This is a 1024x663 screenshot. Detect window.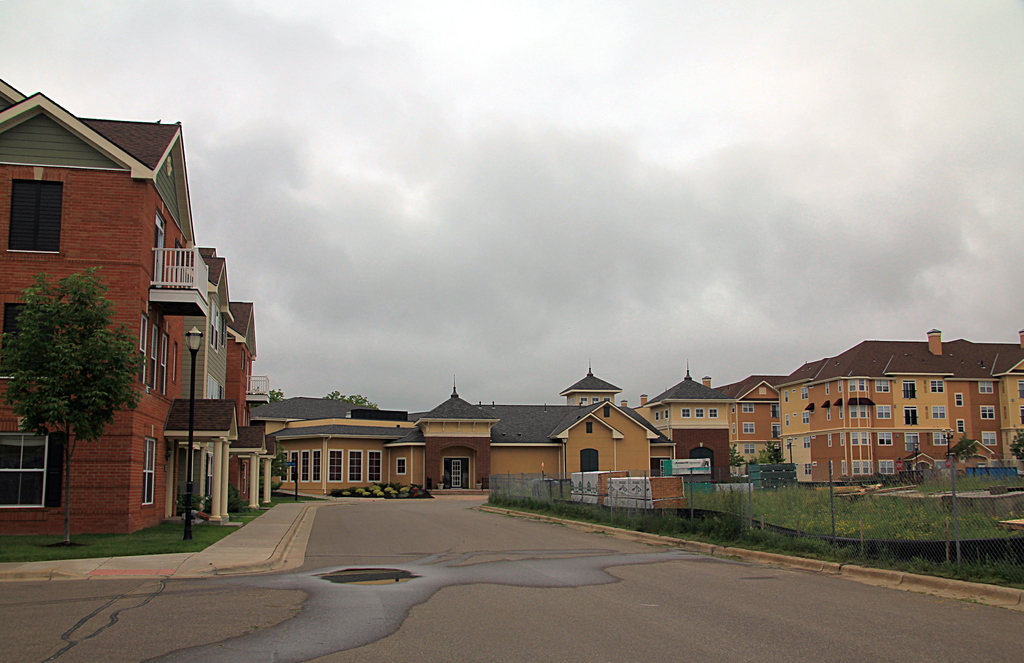
(931,381,945,397).
